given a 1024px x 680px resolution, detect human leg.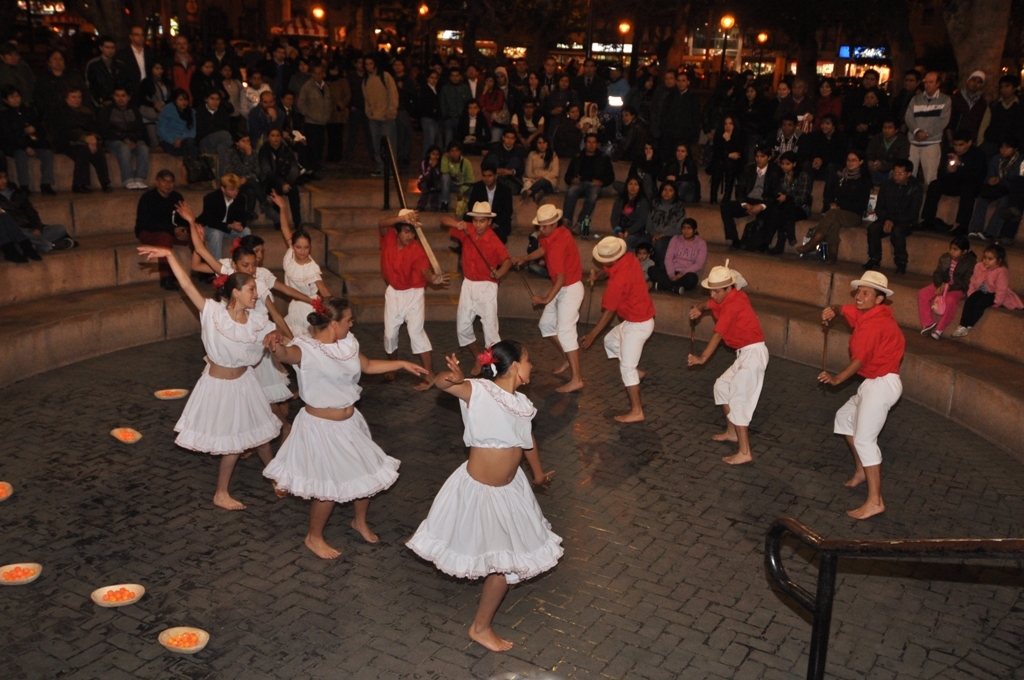
597:325:626:367.
